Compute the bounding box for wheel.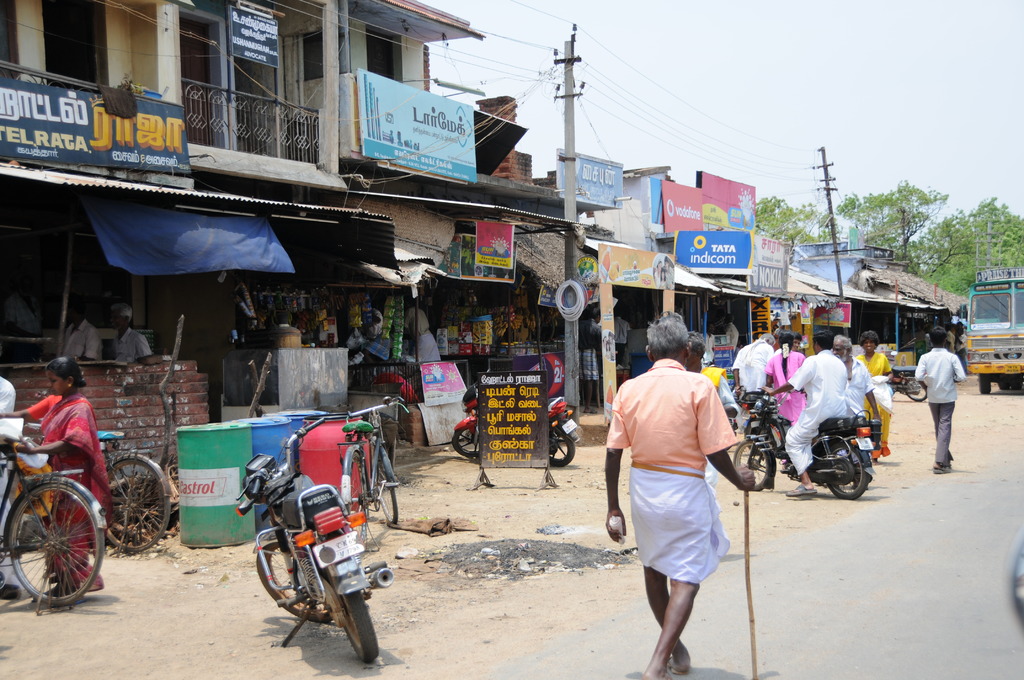
[340,450,370,533].
